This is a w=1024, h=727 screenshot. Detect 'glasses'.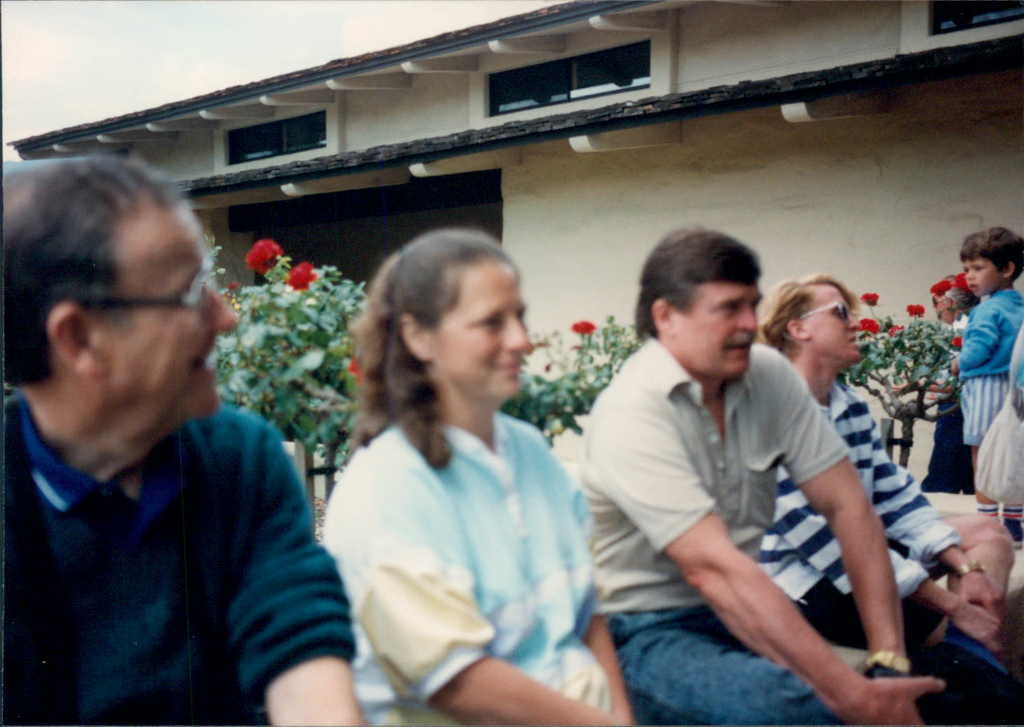
69:266:211:315.
